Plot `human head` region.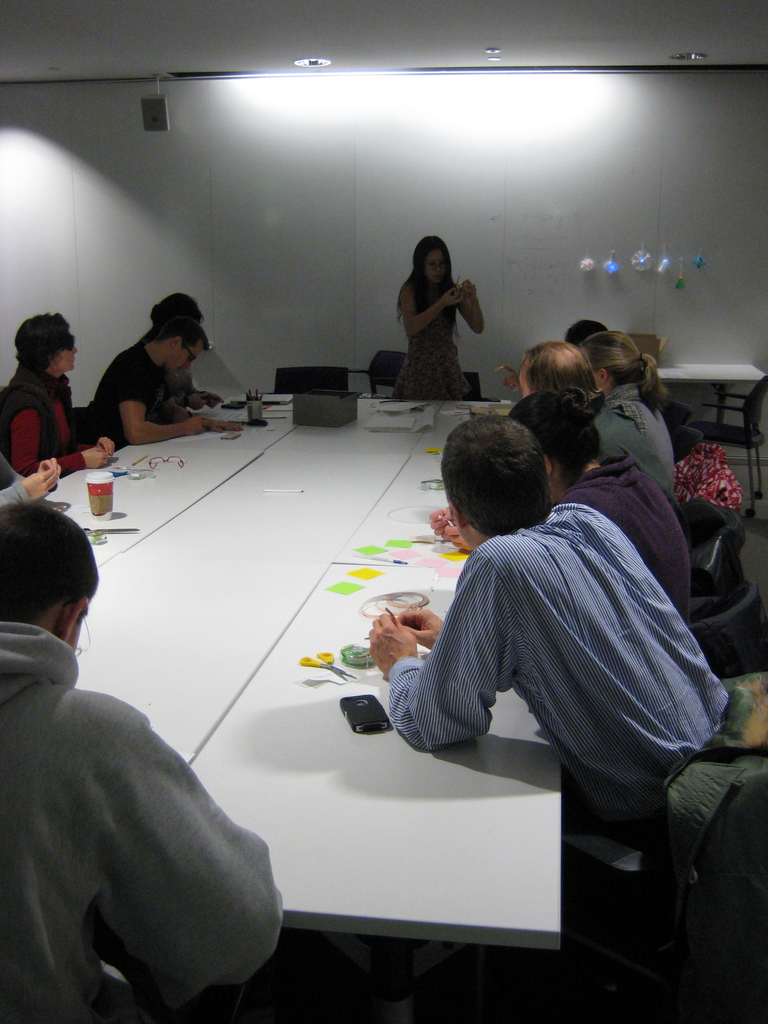
Plotted at (149,294,205,324).
